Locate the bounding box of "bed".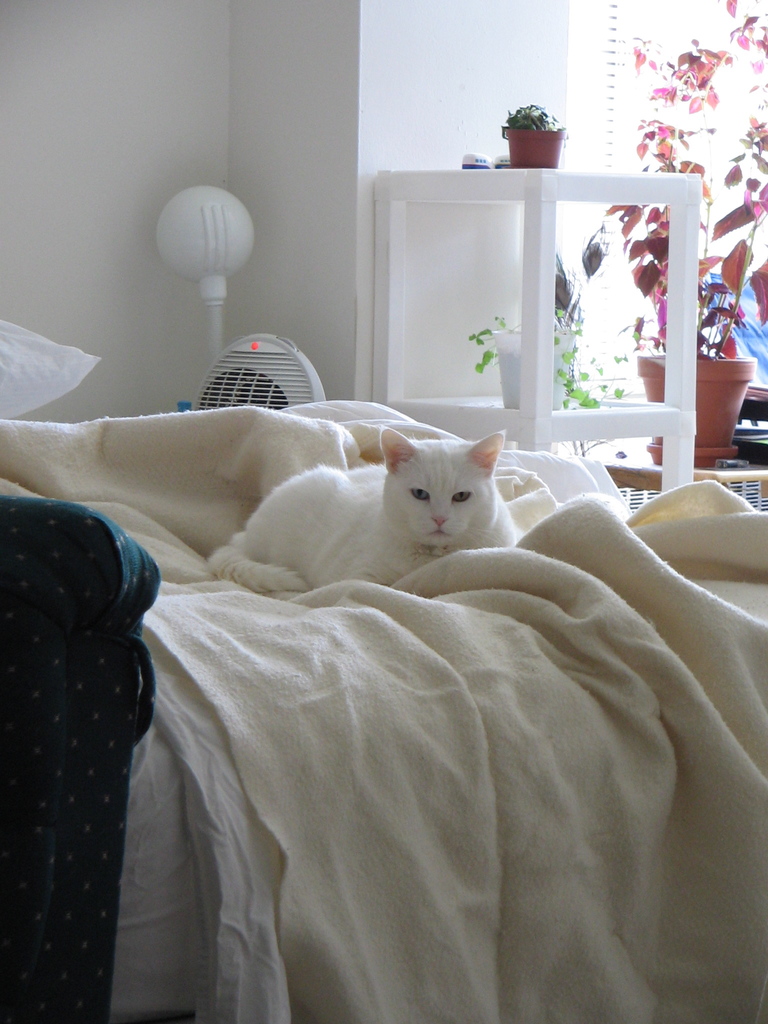
Bounding box: 0,401,767,1023.
